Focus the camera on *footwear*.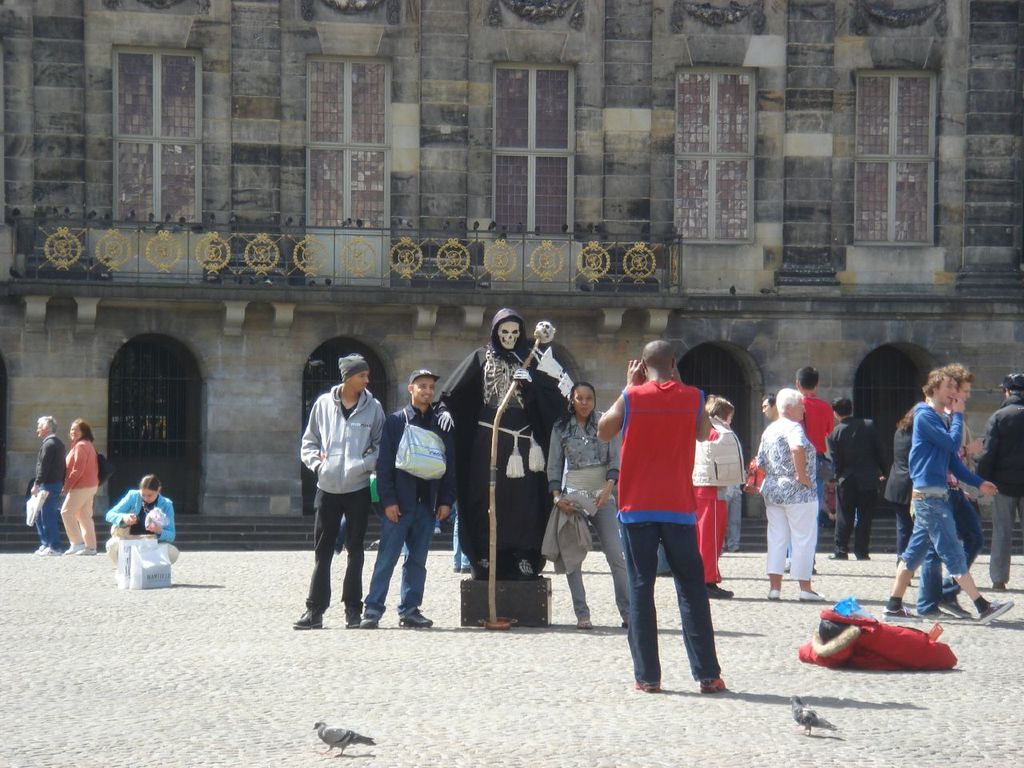
Focus region: region(701, 678, 726, 694).
